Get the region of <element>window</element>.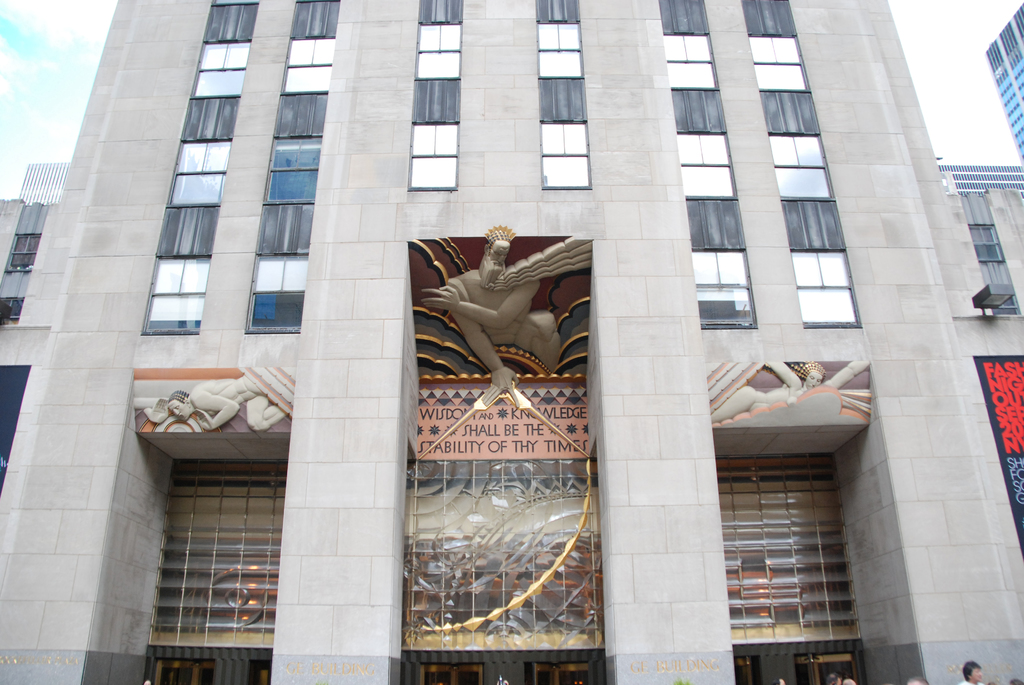
<region>272, 93, 323, 136</region>.
